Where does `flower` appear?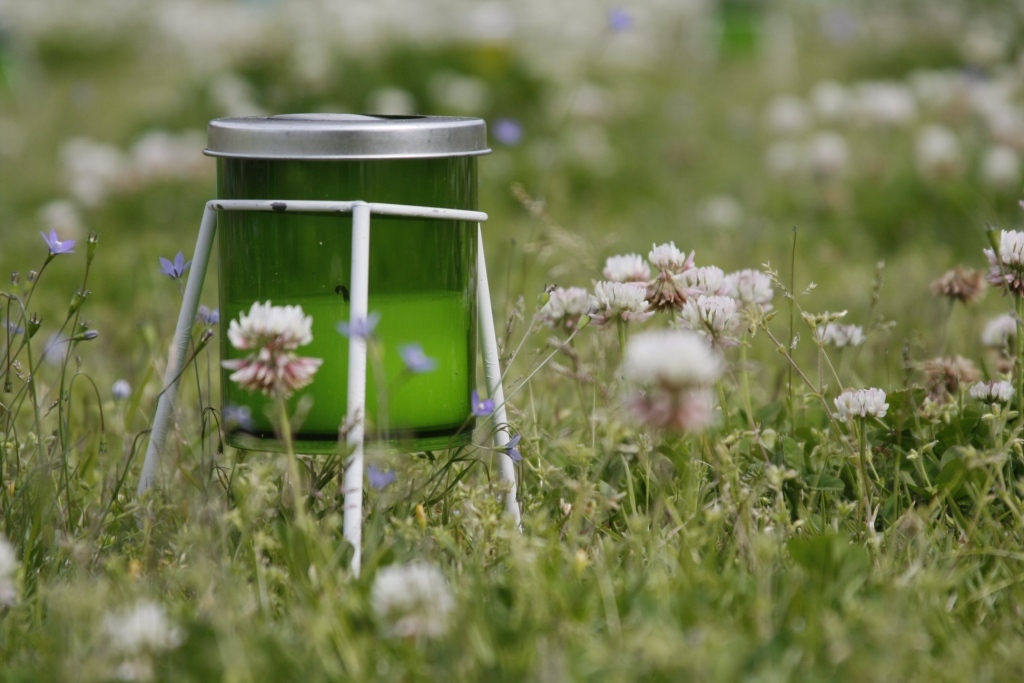
Appears at bbox=(371, 558, 449, 637).
